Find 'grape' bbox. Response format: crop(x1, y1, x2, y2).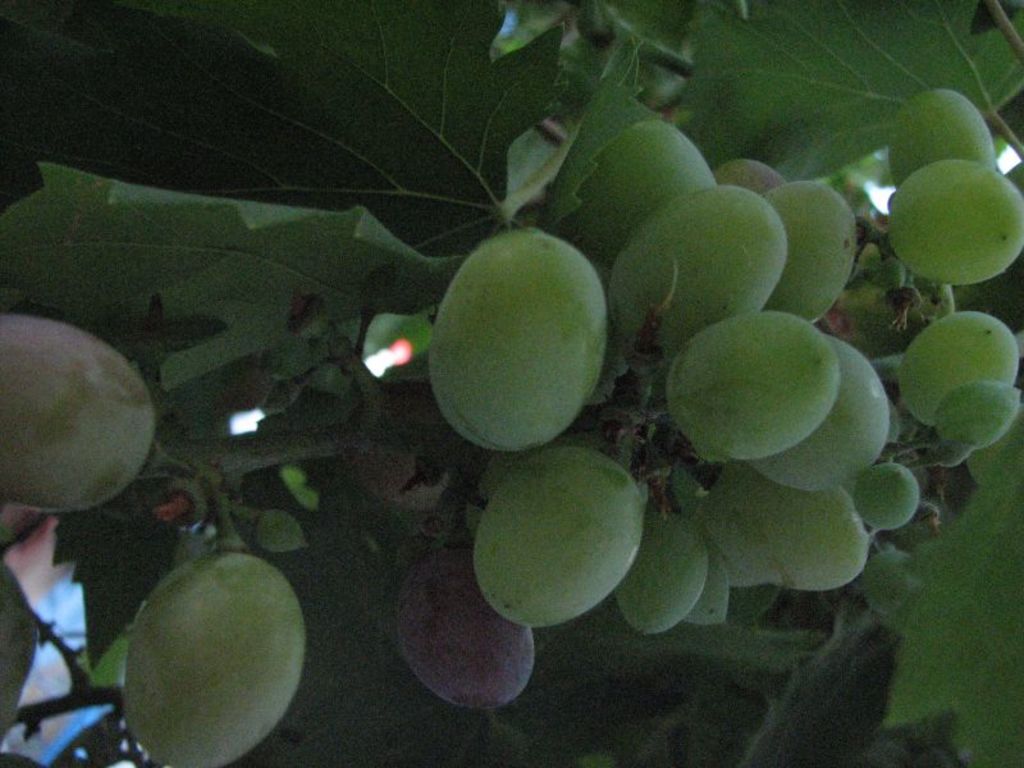
crop(896, 312, 1019, 424).
